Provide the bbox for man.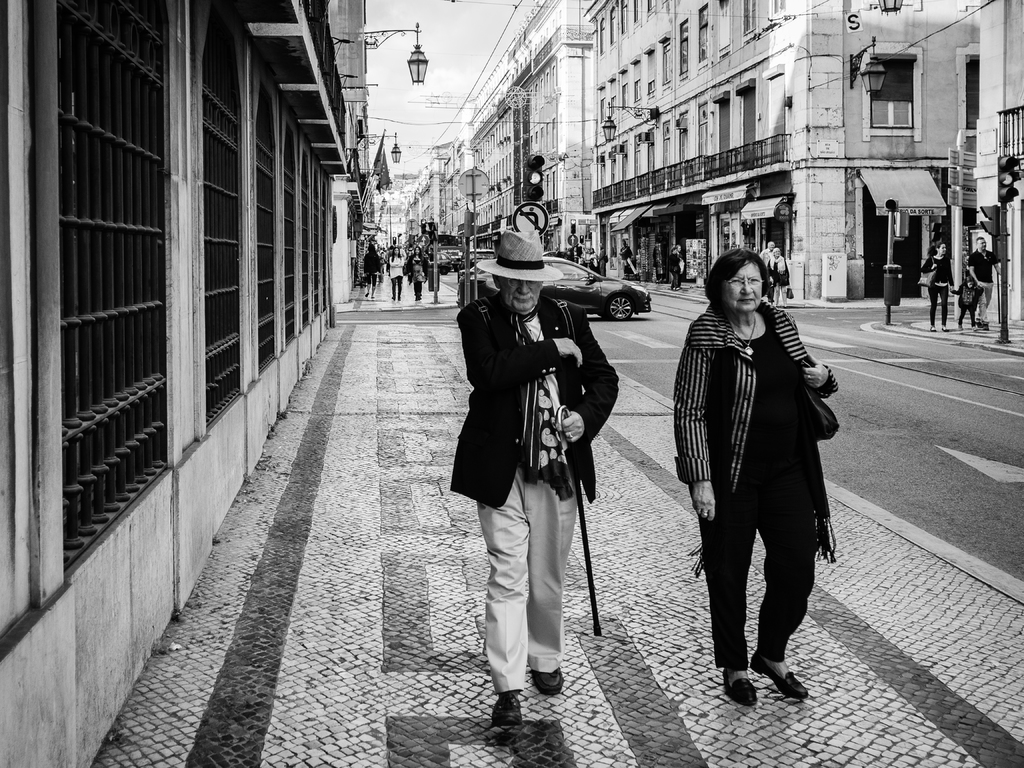
458/236/607/731.
